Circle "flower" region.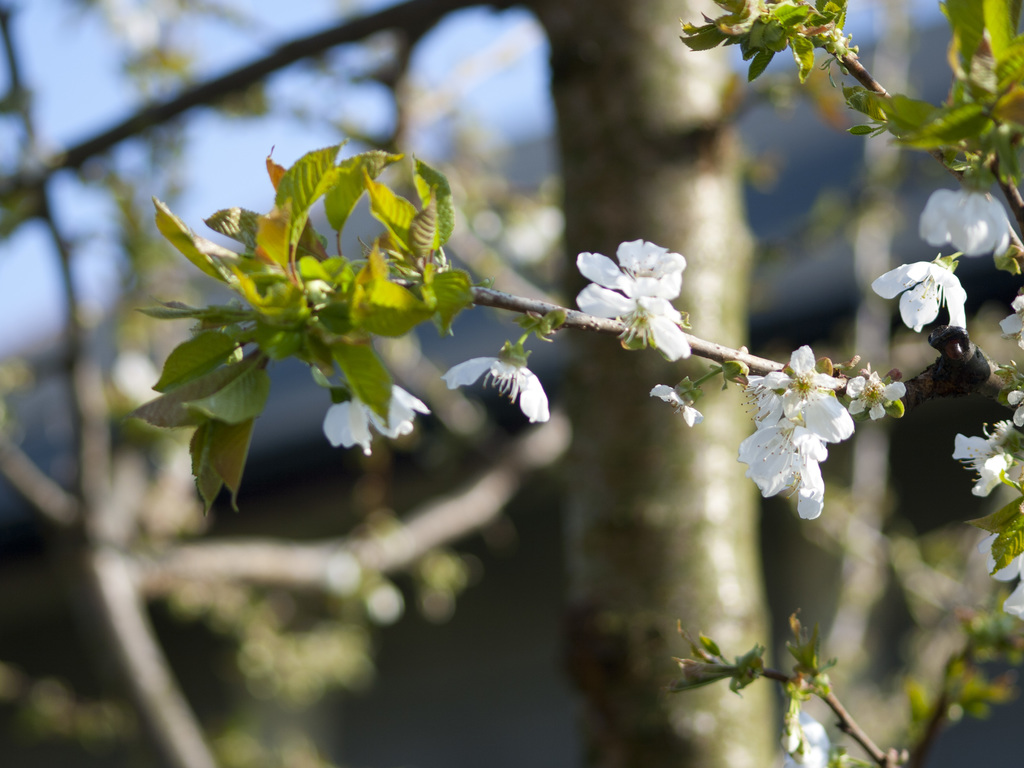
Region: [left=947, top=420, right=1021, bottom=502].
